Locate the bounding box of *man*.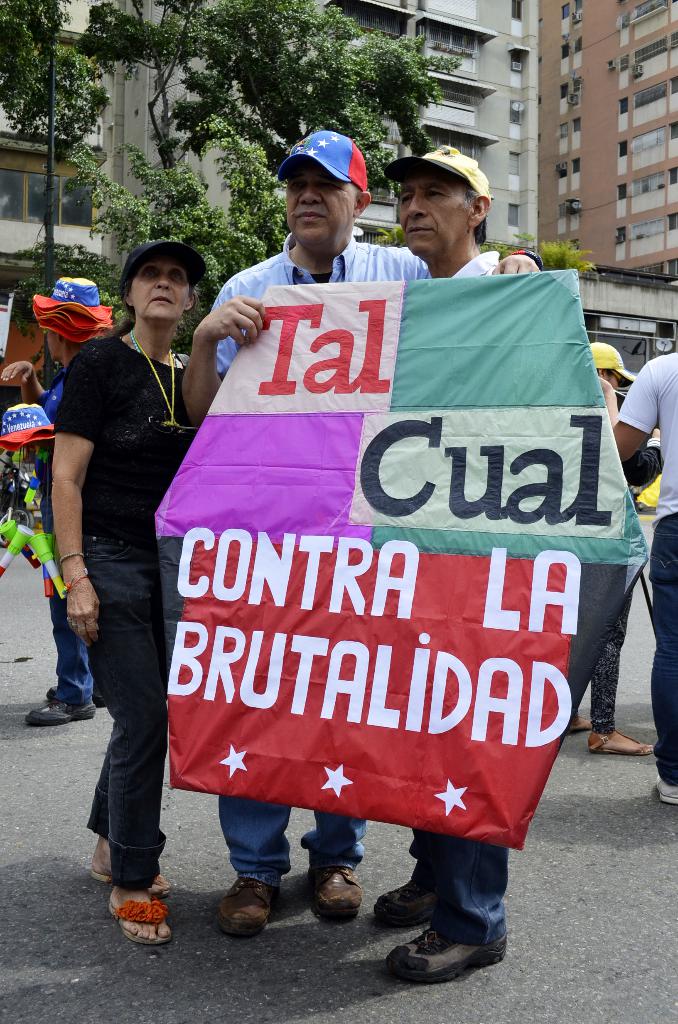
Bounding box: (left=382, top=143, right=515, bottom=982).
